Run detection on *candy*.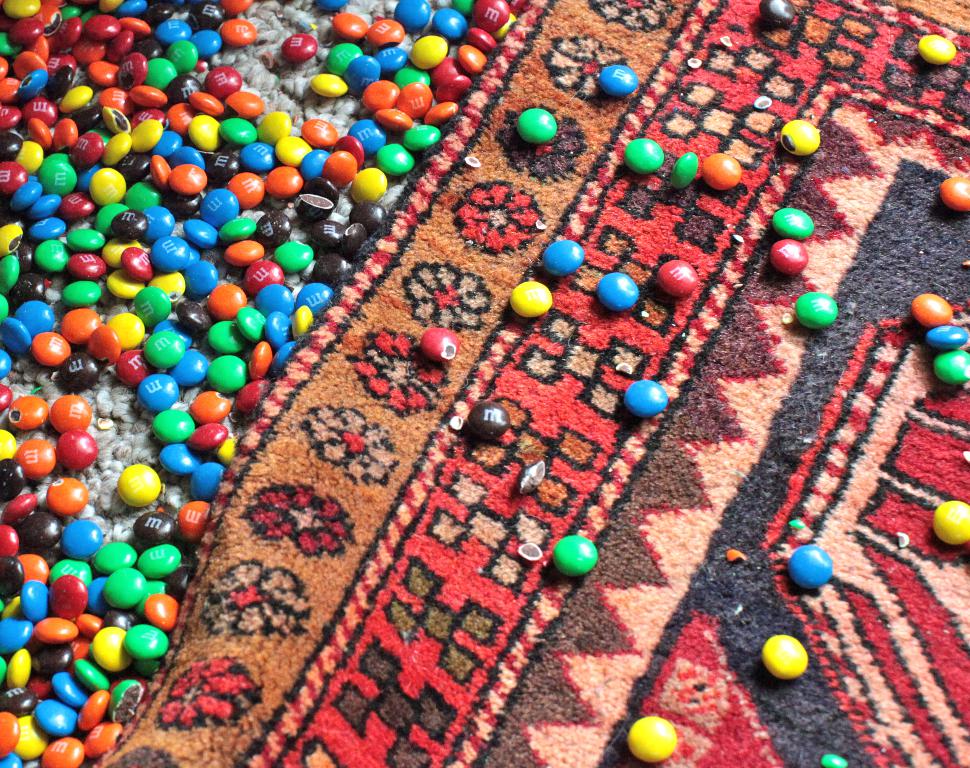
Result: region(624, 712, 678, 762).
